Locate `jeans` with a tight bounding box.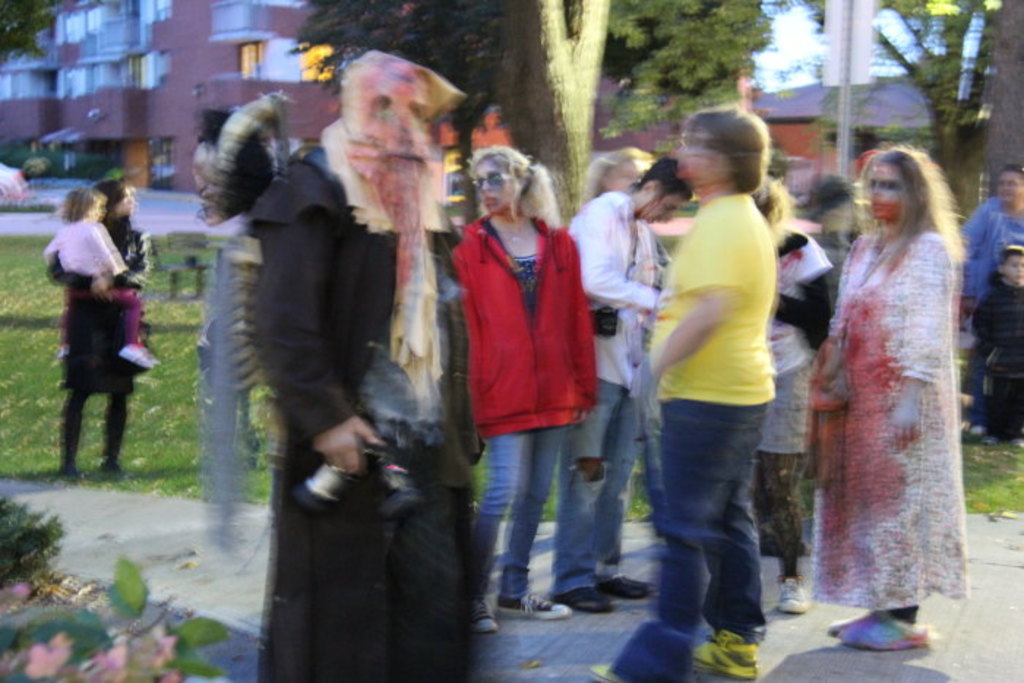
x1=550, y1=379, x2=641, y2=594.
